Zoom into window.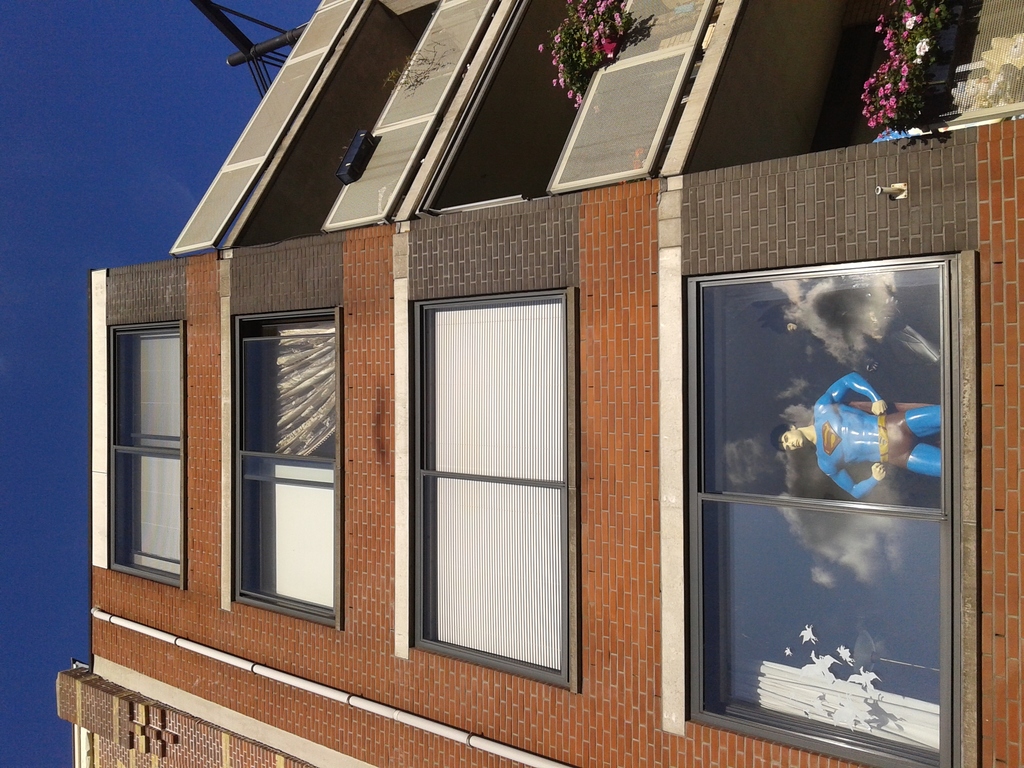
Zoom target: 395,250,593,703.
